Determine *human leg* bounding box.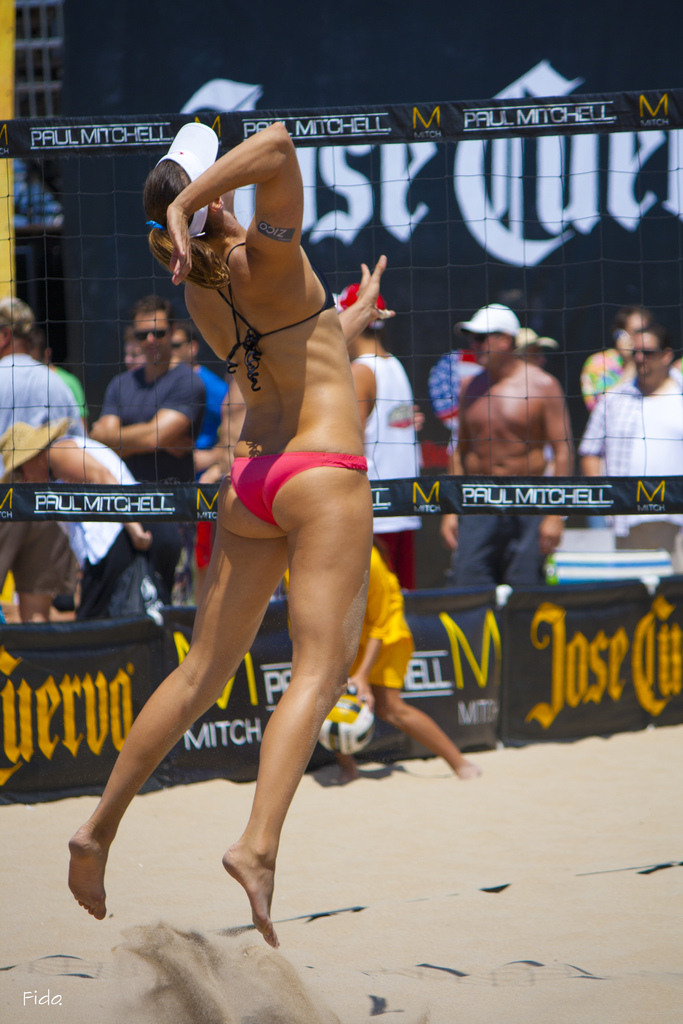
Determined: crop(0, 470, 29, 588).
